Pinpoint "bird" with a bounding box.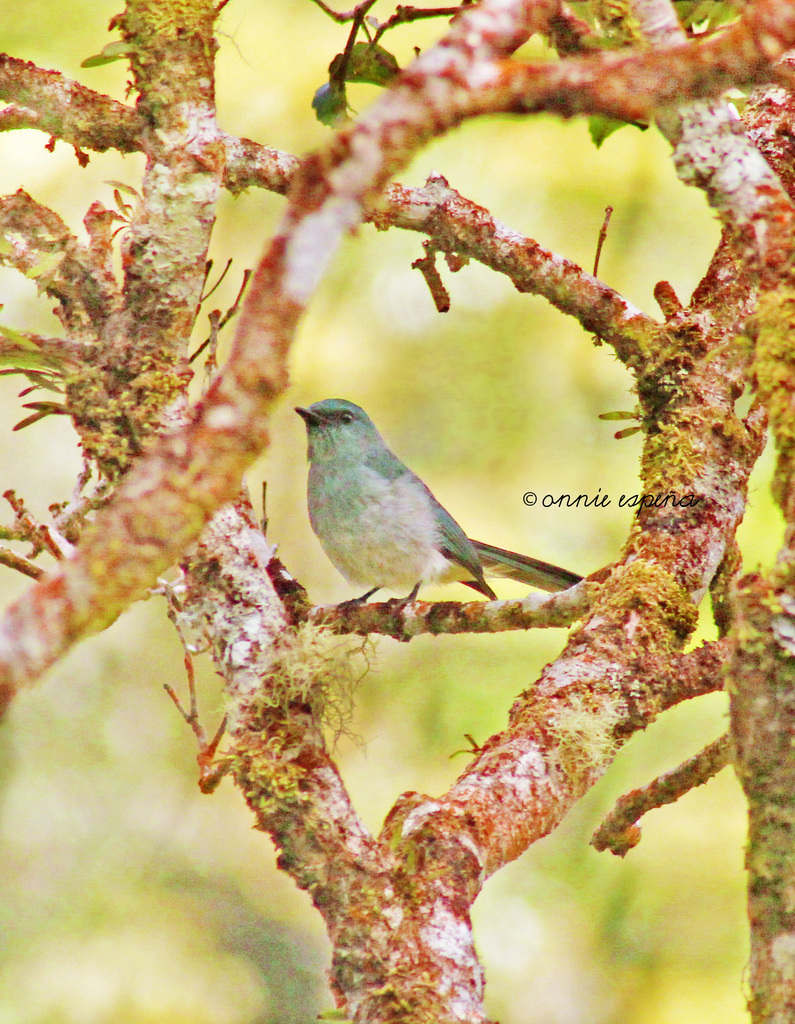
left=266, top=383, right=588, bottom=650.
